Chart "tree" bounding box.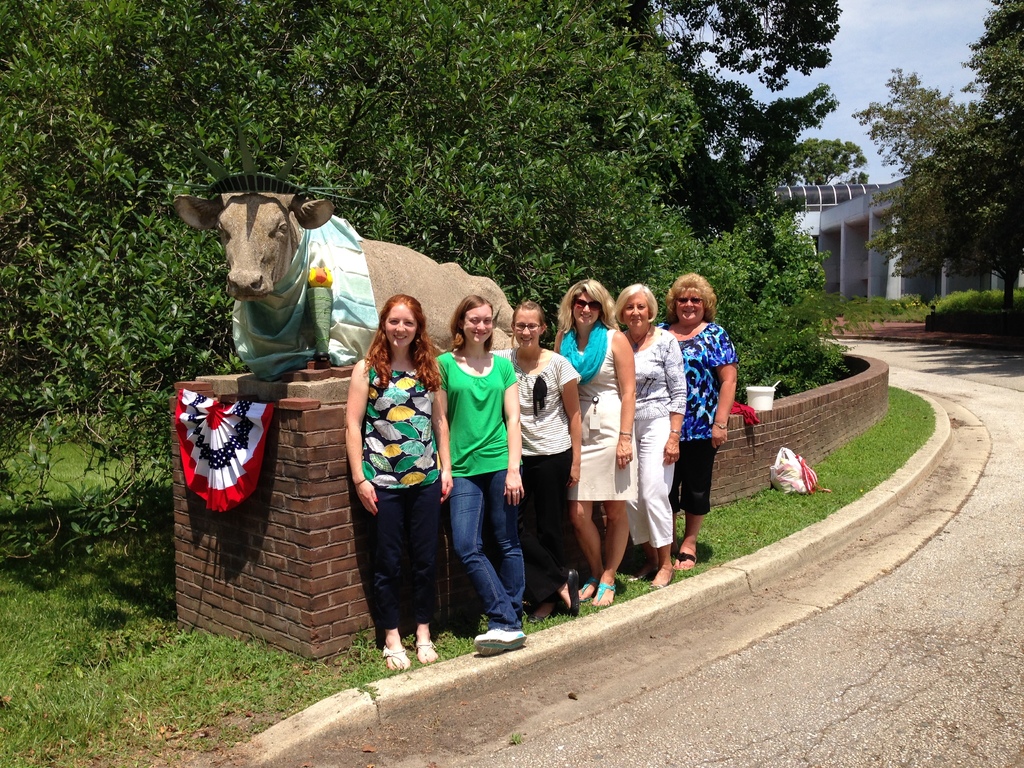
Charted: 849 0 1023 307.
